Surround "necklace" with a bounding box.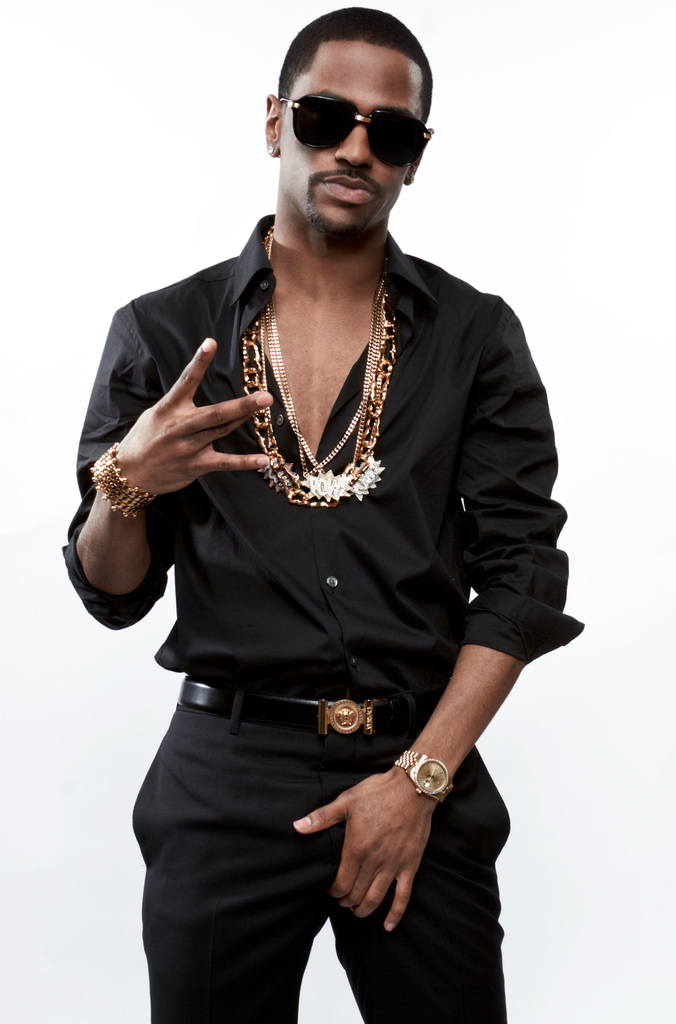
crop(240, 226, 400, 500).
